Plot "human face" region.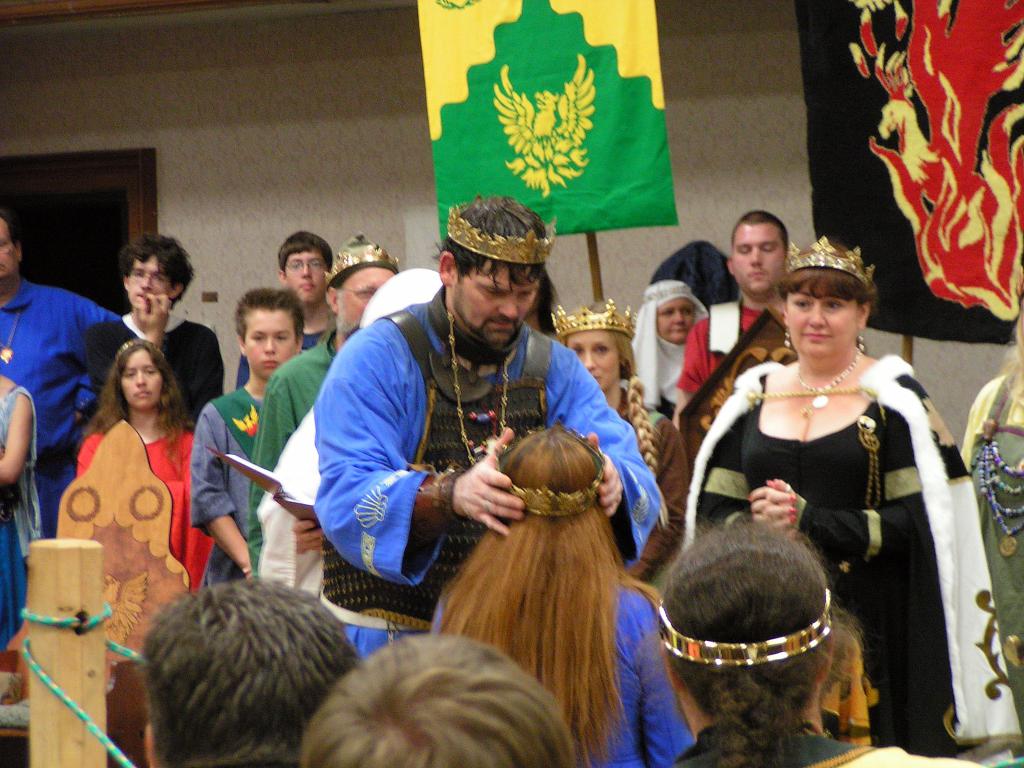
Plotted at region(0, 214, 25, 276).
